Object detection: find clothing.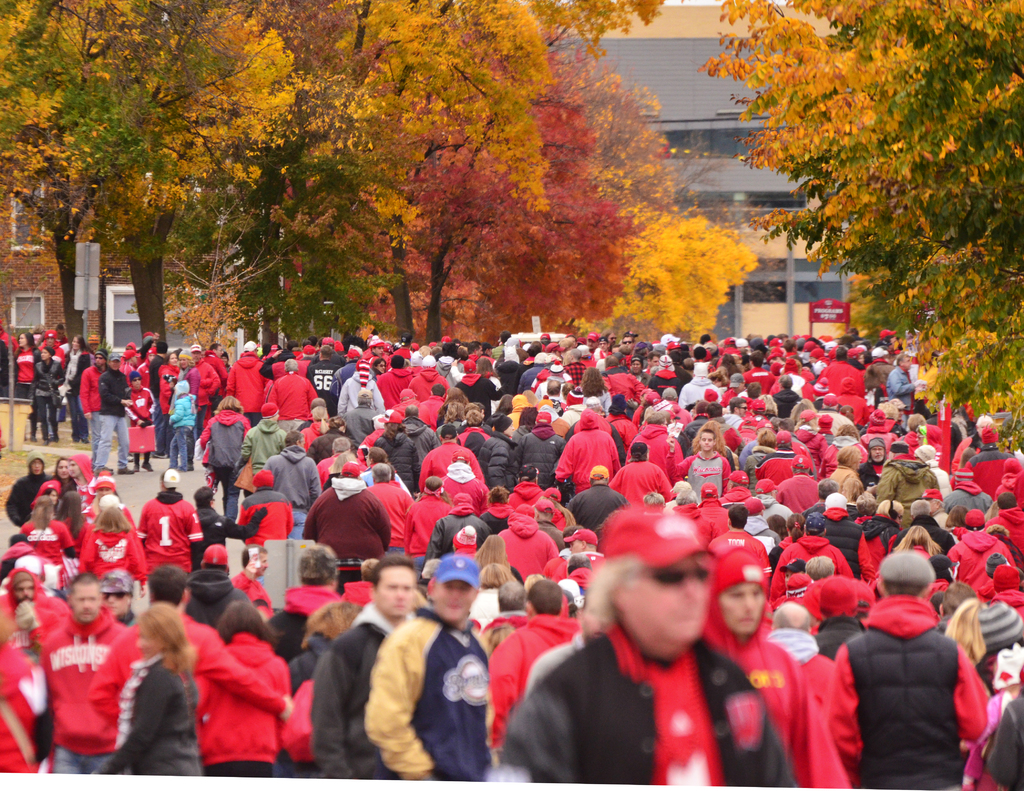
(x1=106, y1=651, x2=201, y2=775).
